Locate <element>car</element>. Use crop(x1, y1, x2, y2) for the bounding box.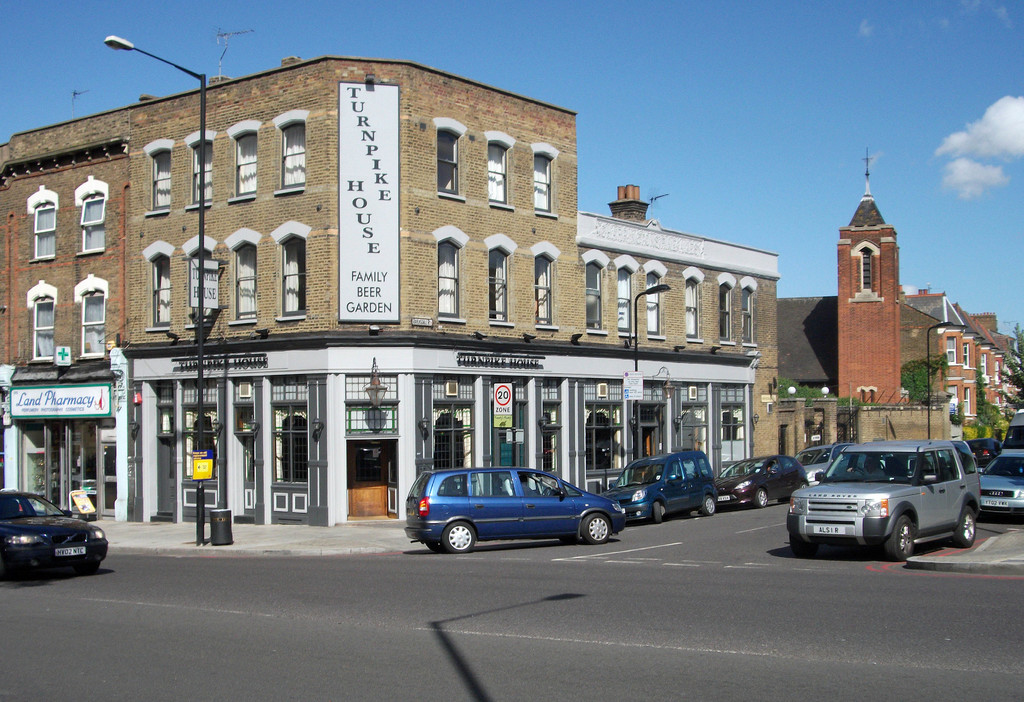
crop(981, 442, 1023, 513).
